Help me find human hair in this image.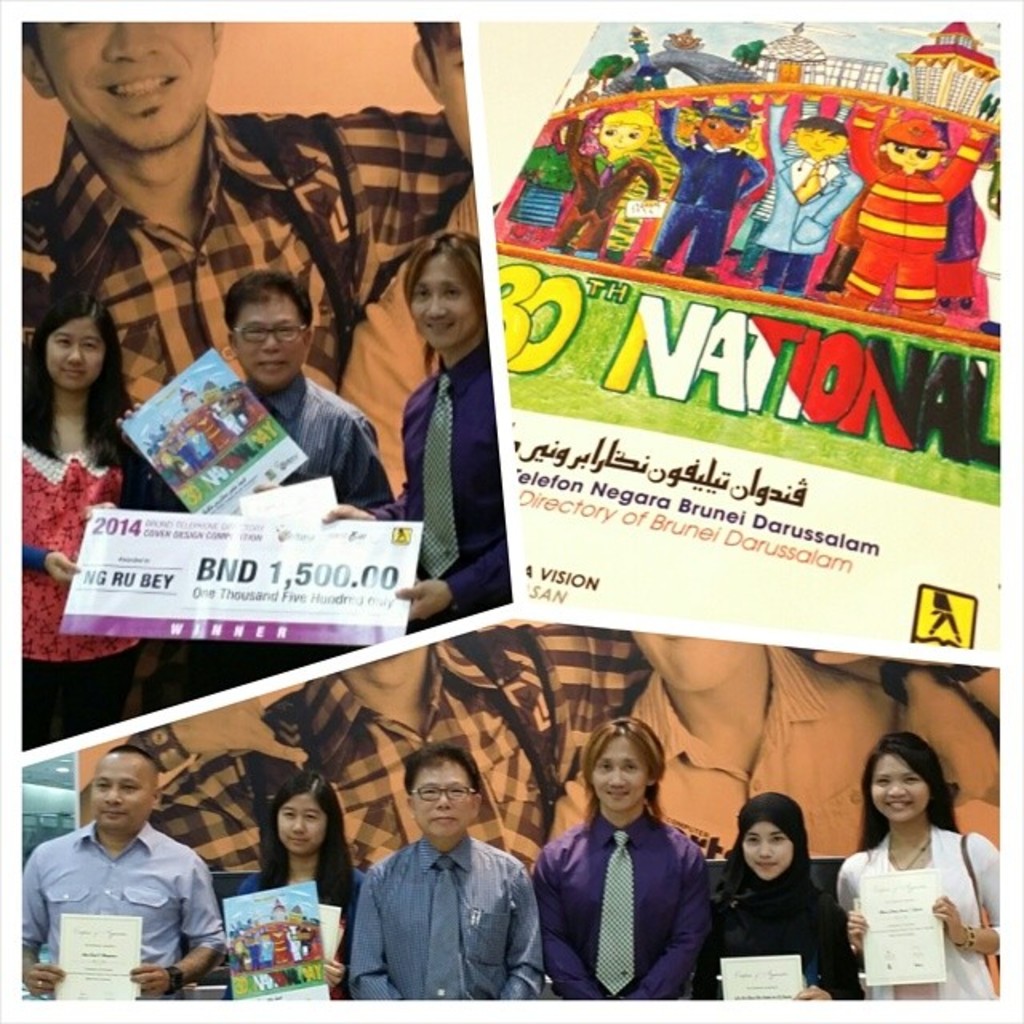
Found it: BBox(854, 728, 965, 854).
